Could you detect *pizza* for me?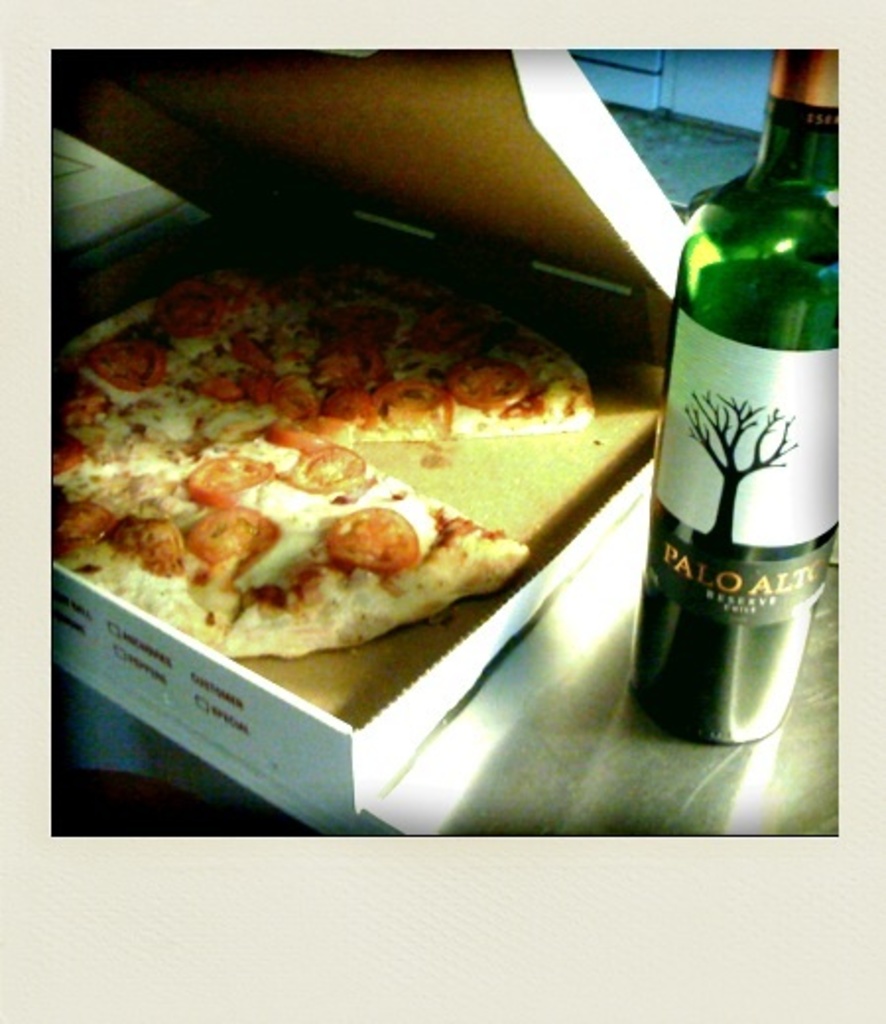
Detection result: bbox=(221, 429, 539, 640).
